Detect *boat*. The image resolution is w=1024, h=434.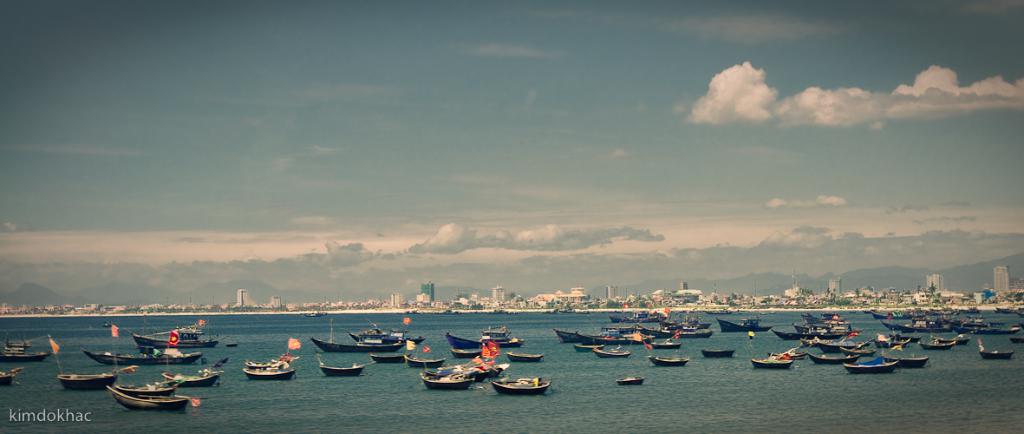
(590, 346, 630, 357).
